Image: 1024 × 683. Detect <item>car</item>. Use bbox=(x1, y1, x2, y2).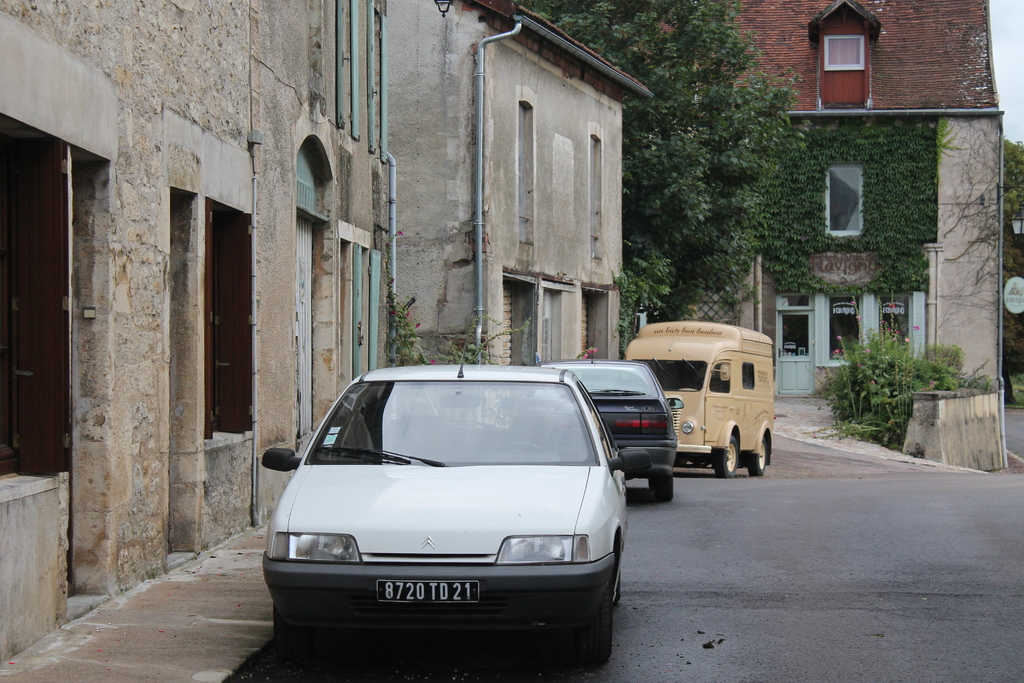
bbox=(254, 365, 650, 675).
